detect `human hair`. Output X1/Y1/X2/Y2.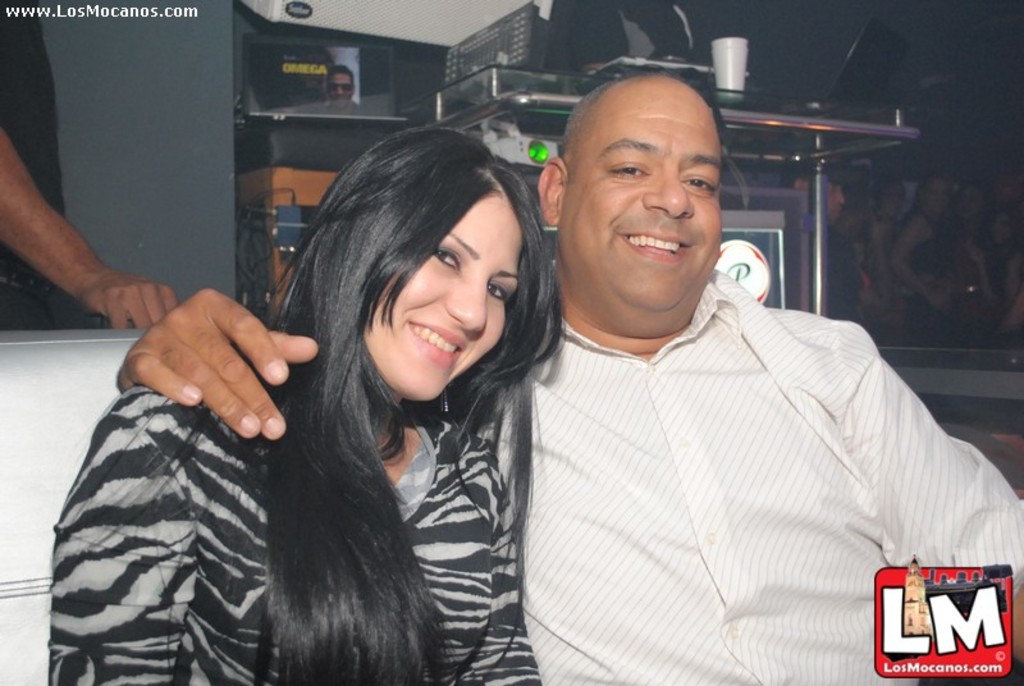
997/196/1023/246.
